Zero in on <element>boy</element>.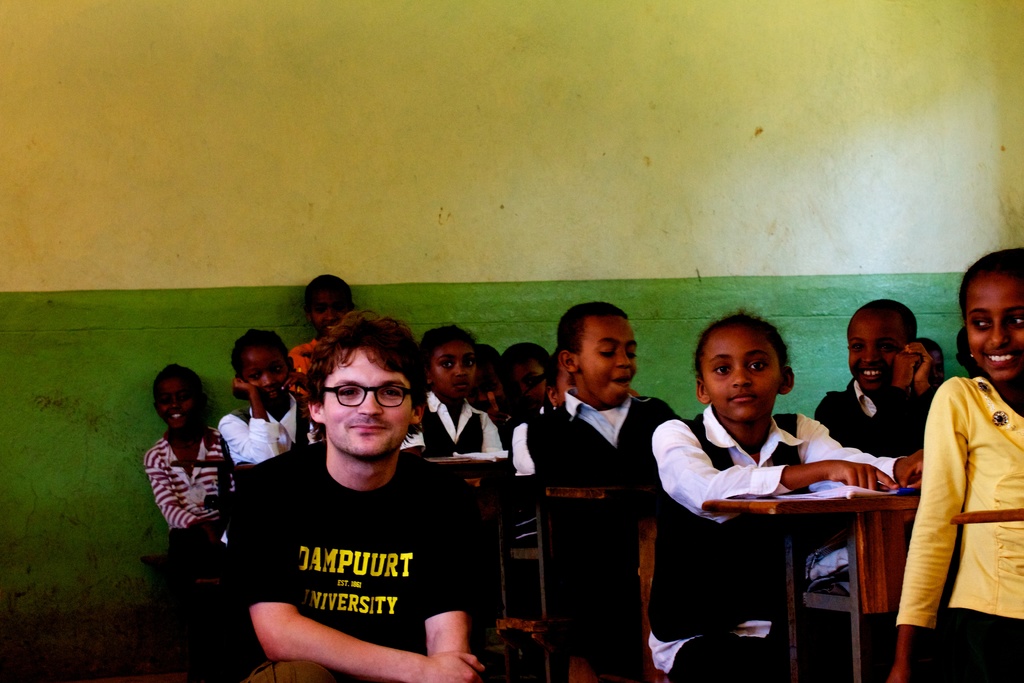
Zeroed in: Rect(540, 350, 573, 412).
